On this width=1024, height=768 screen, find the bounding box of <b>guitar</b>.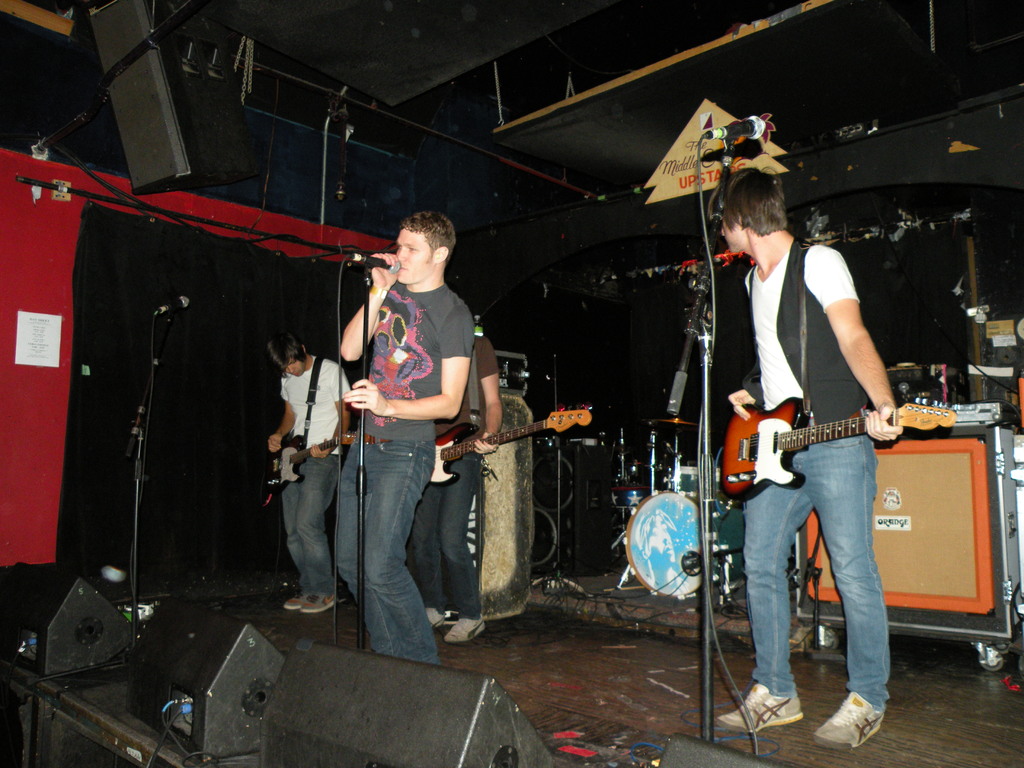
Bounding box: Rect(262, 426, 360, 495).
